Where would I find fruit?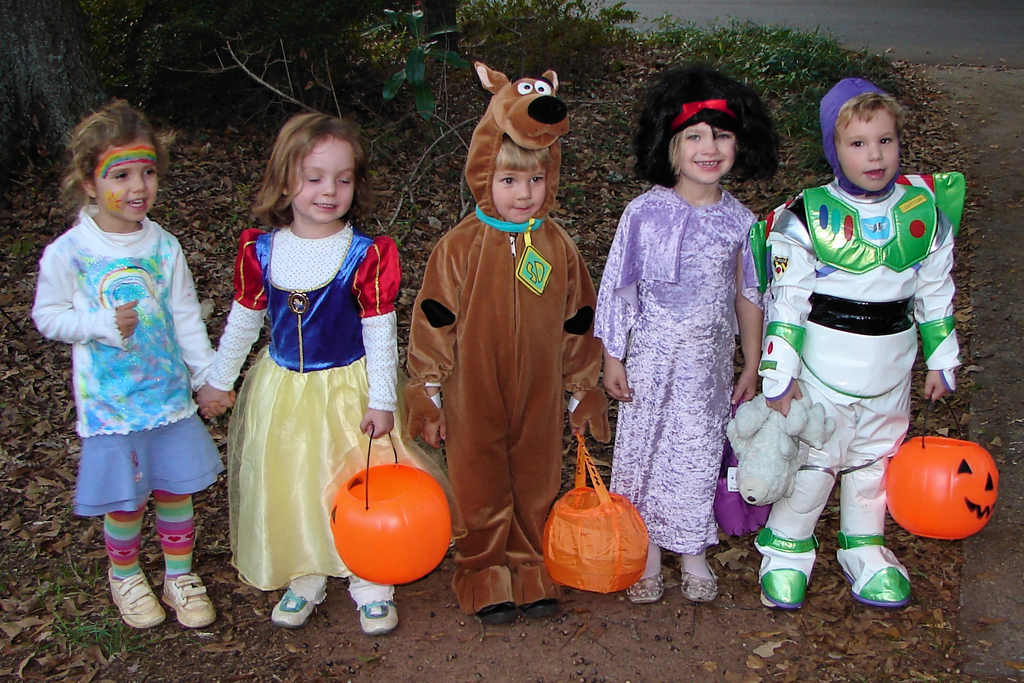
At [891,431,1012,547].
